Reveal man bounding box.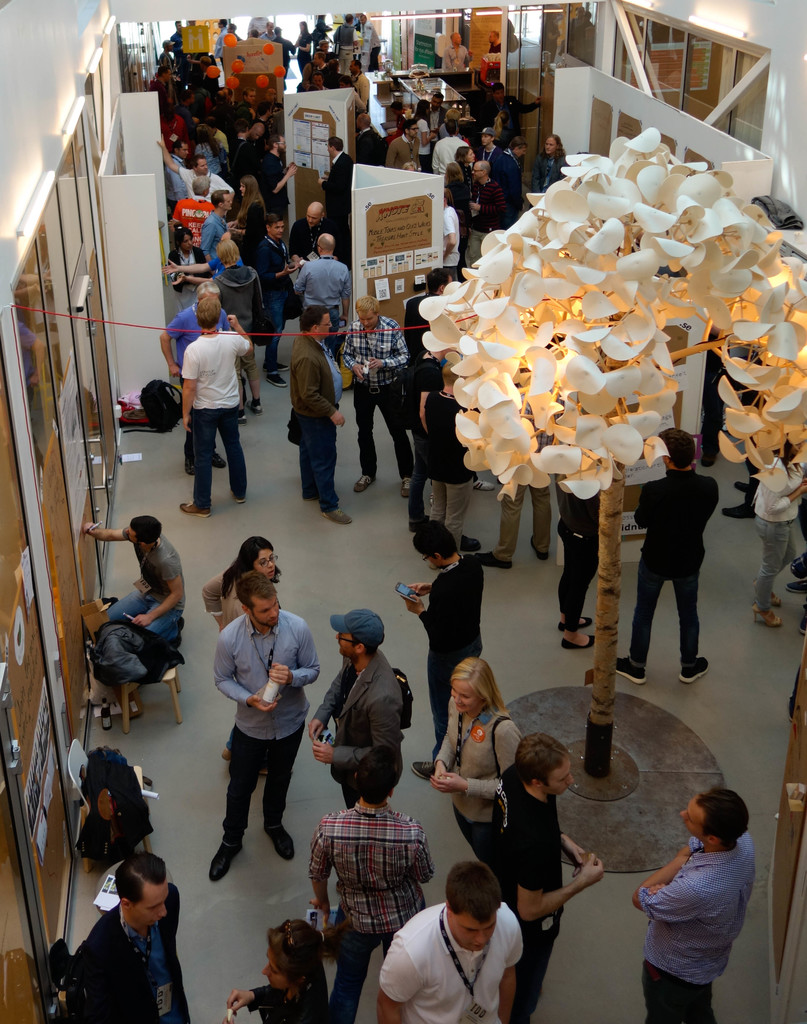
Revealed: [165,175,211,256].
